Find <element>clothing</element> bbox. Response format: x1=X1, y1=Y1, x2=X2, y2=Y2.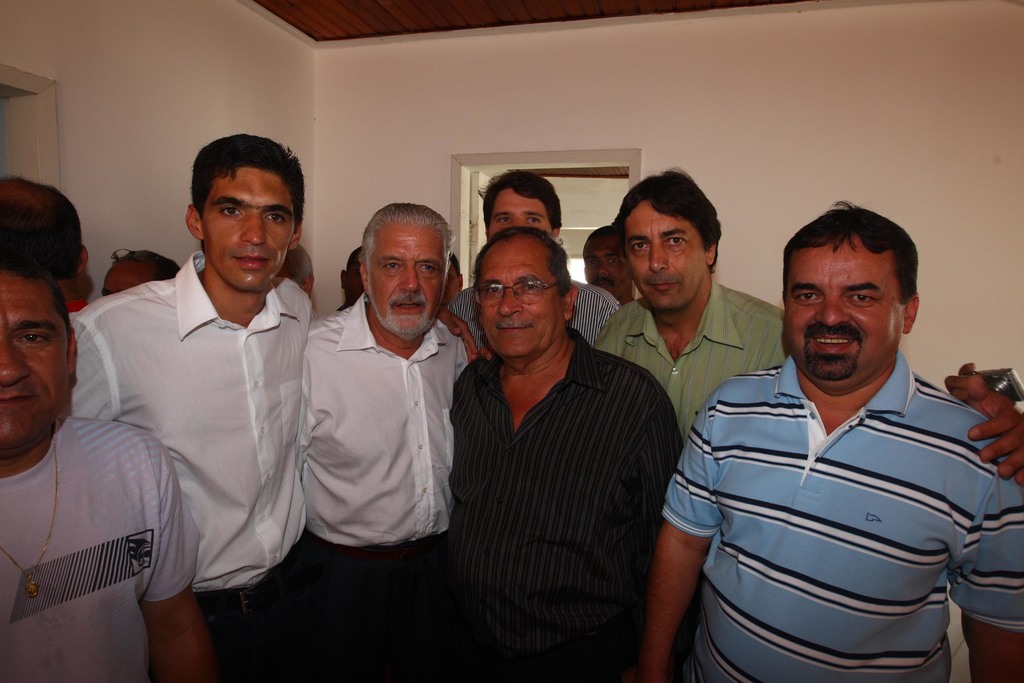
x1=0, y1=422, x2=205, y2=682.
